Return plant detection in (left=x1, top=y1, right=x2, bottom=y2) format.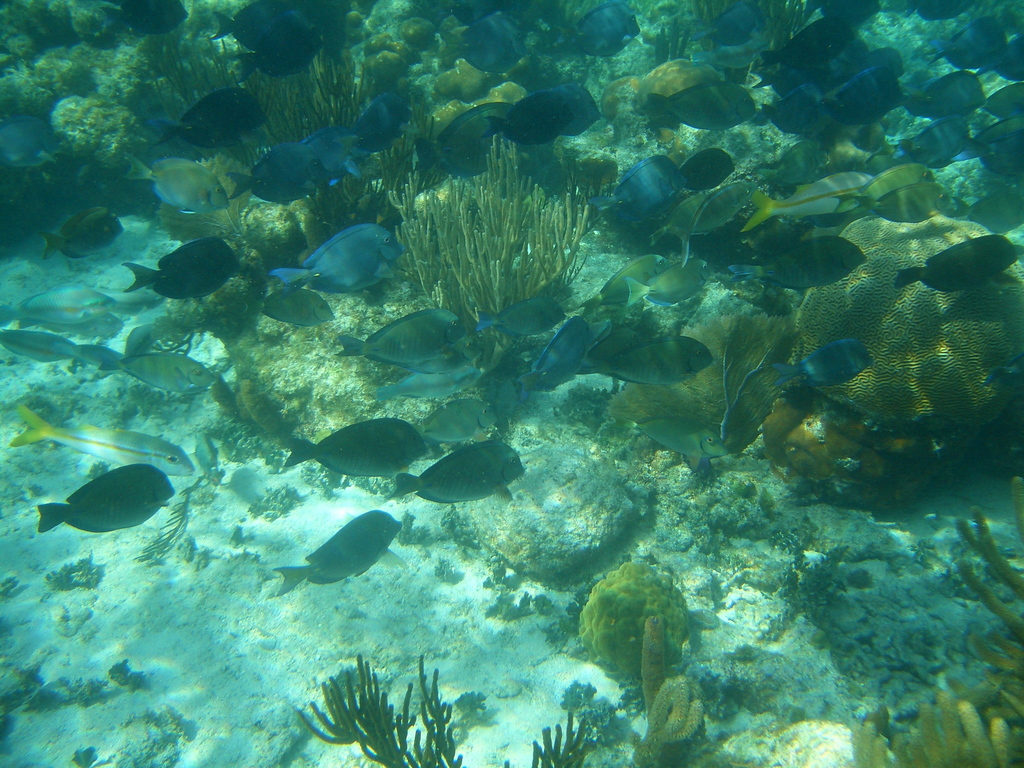
(left=527, top=708, right=600, bottom=767).
